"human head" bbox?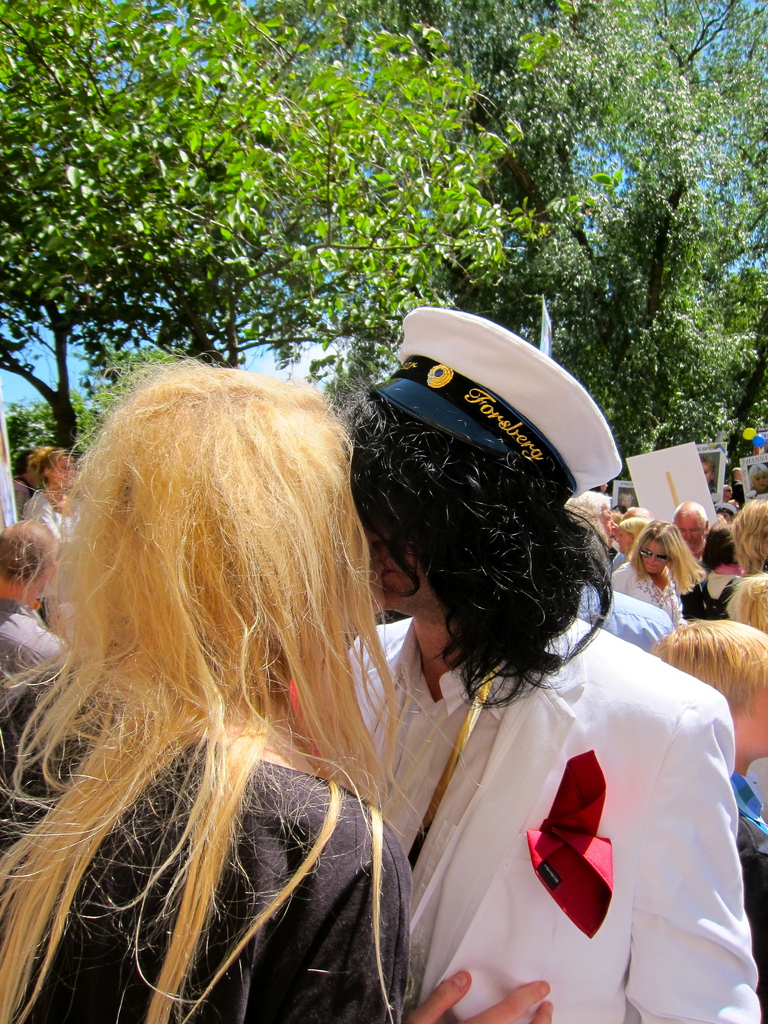
<region>616, 501, 657, 559</region>
